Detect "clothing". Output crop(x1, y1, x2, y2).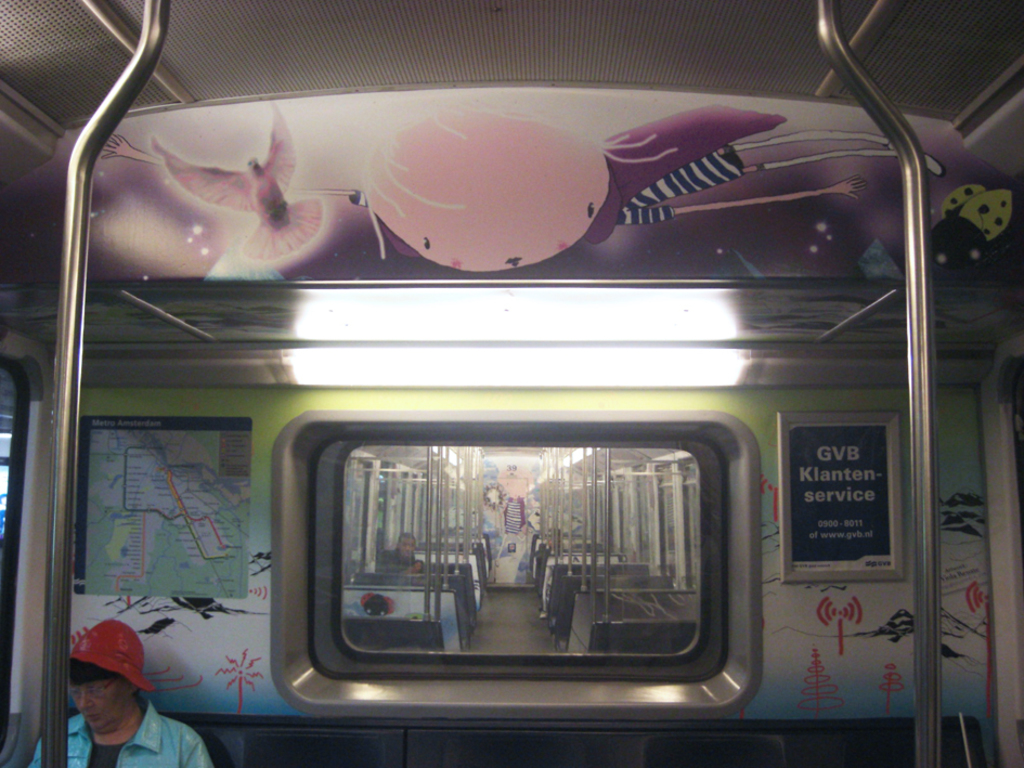
crop(29, 699, 213, 767).
